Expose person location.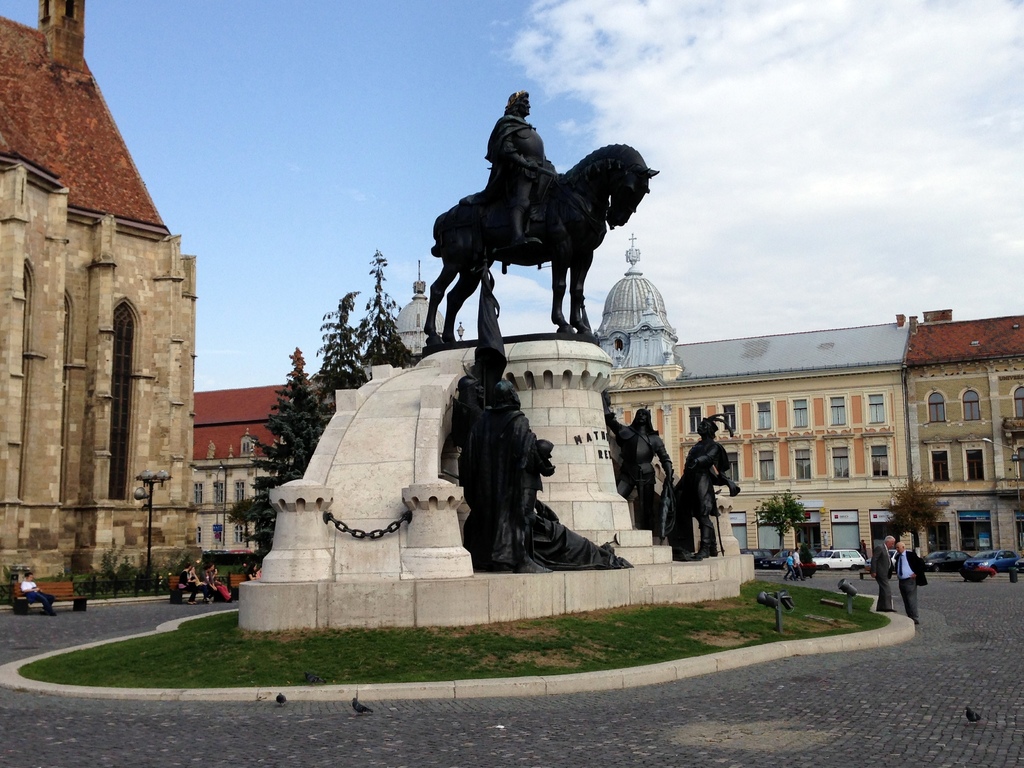
Exposed at bbox=(246, 563, 255, 583).
